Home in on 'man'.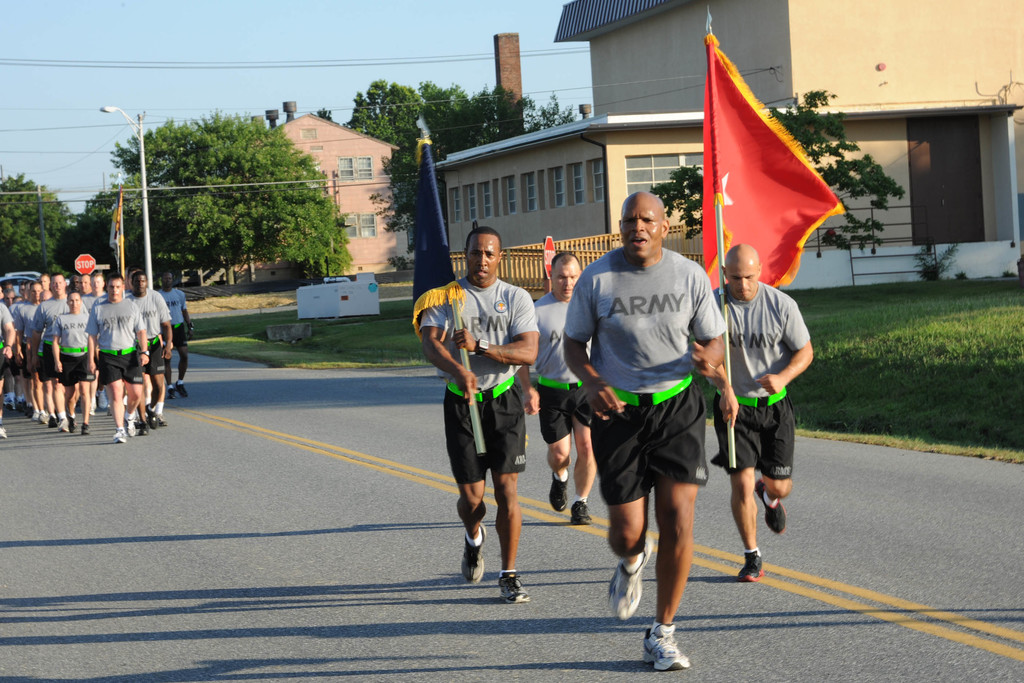
Homed in at <bbox>423, 208, 552, 605</bbox>.
